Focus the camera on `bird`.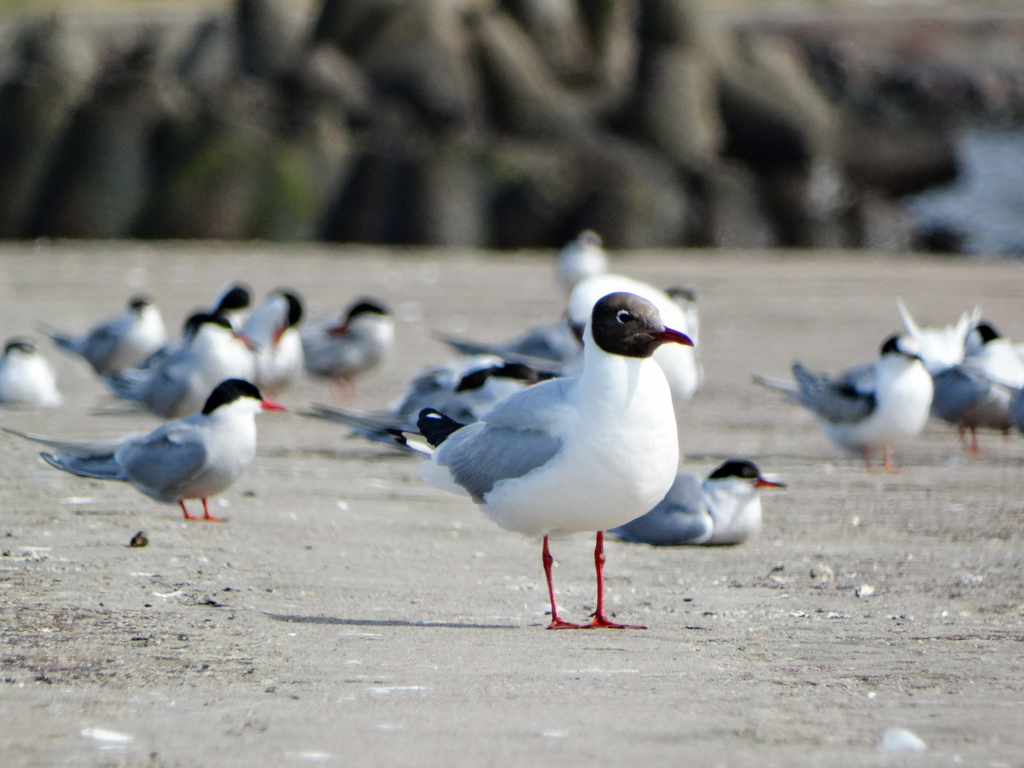
Focus region: box(428, 247, 625, 368).
